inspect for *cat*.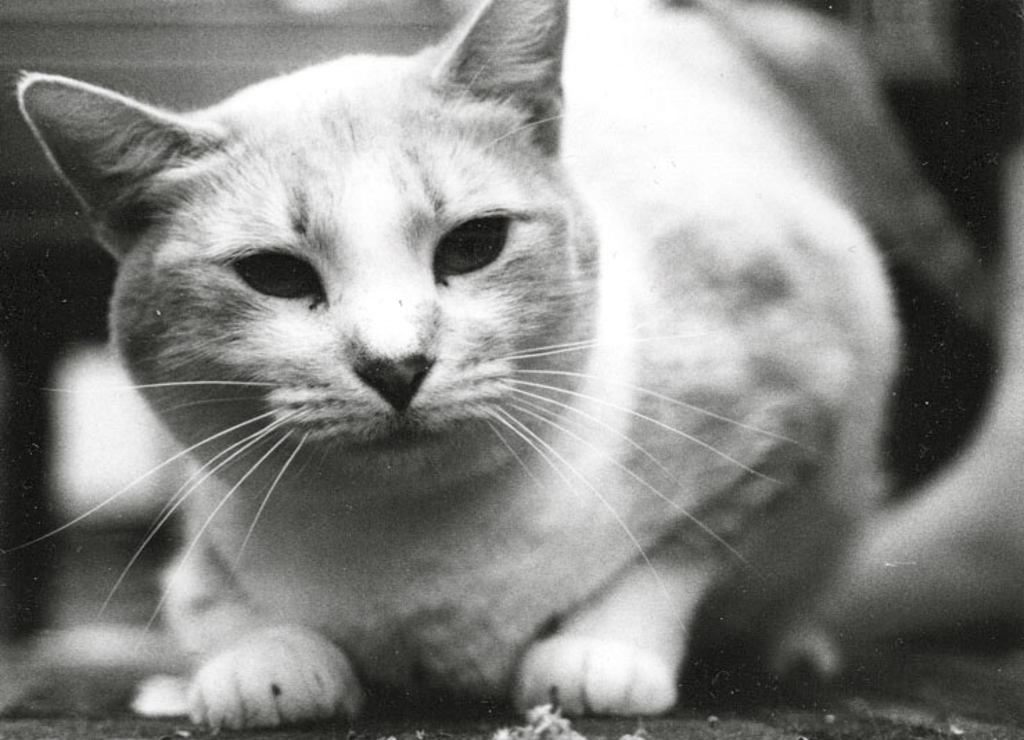
Inspection: locate(0, 0, 1023, 739).
